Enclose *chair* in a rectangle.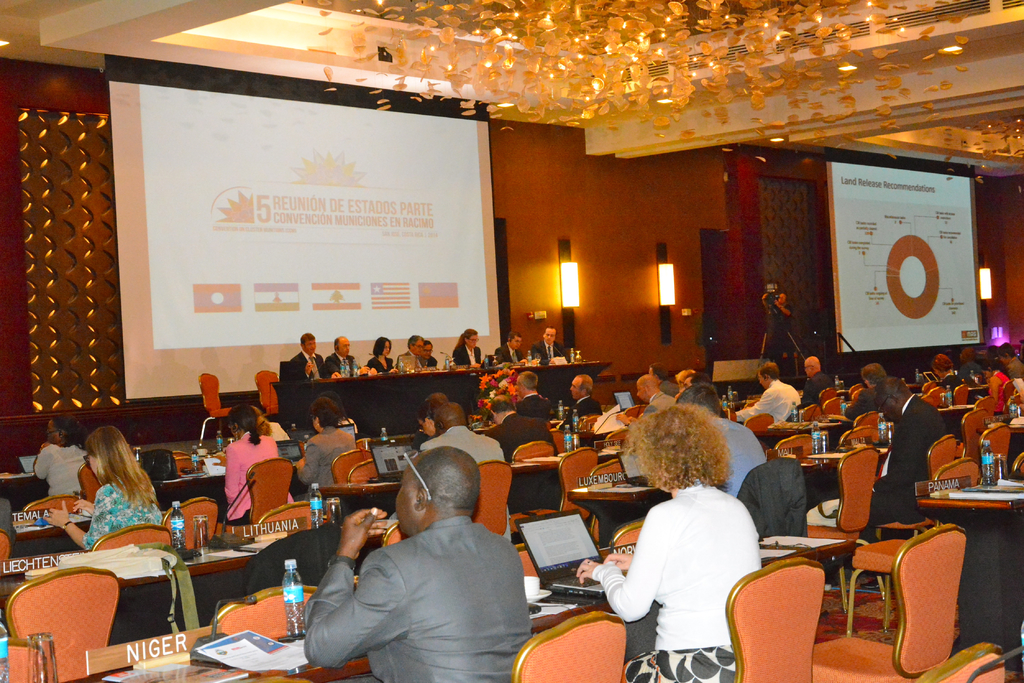
(381, 525, 405, 550).
